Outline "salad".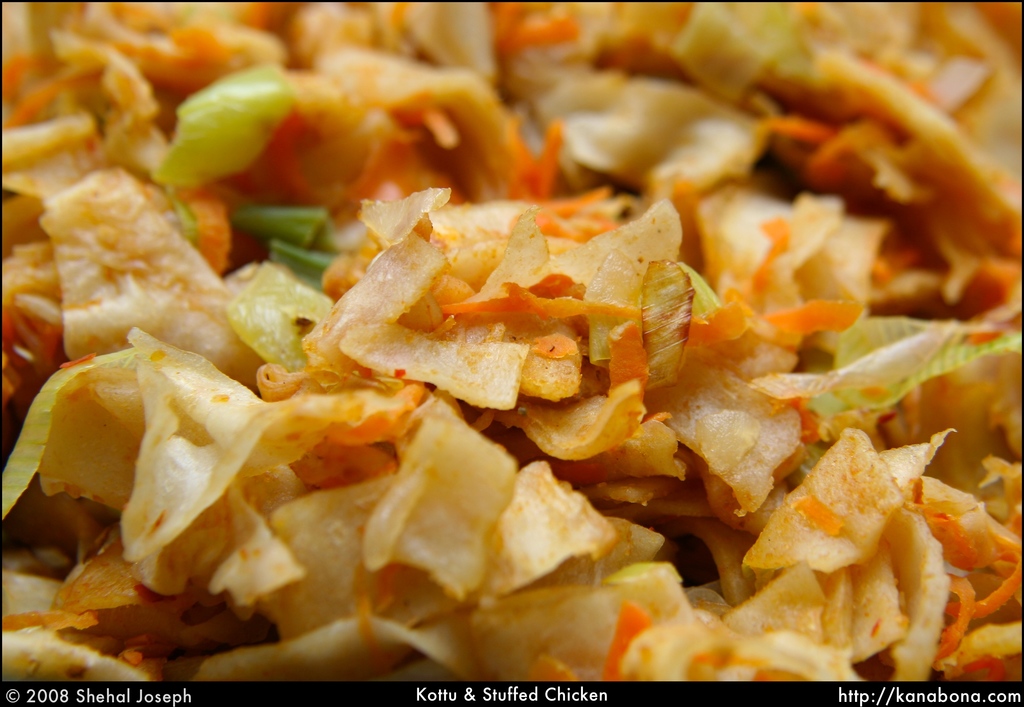
Outline: <box>0,0,1023,706</box>.
